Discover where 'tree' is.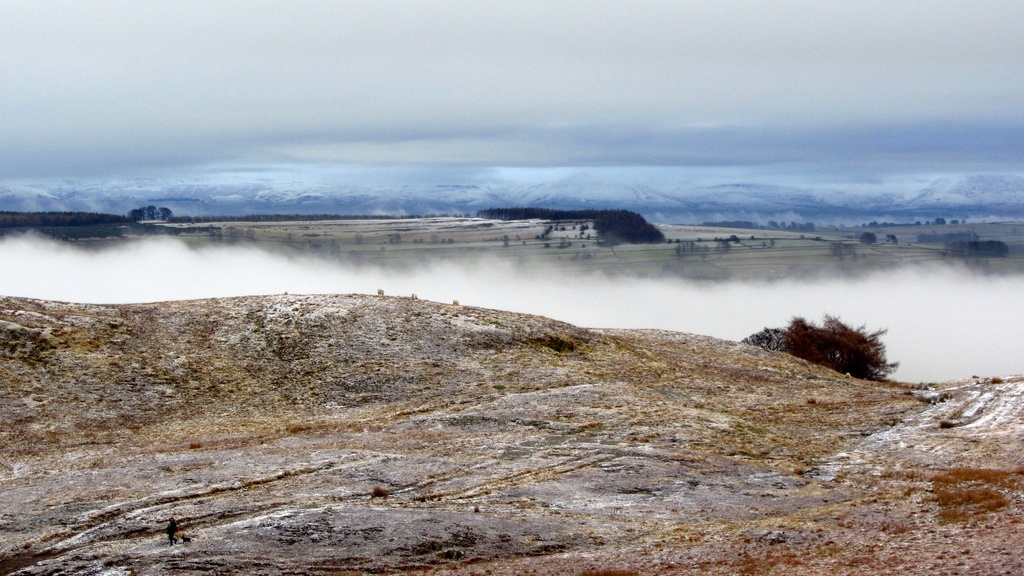
Discovered at {"left": 786, "top": 311, "right": 899, "bottom": 375}.
